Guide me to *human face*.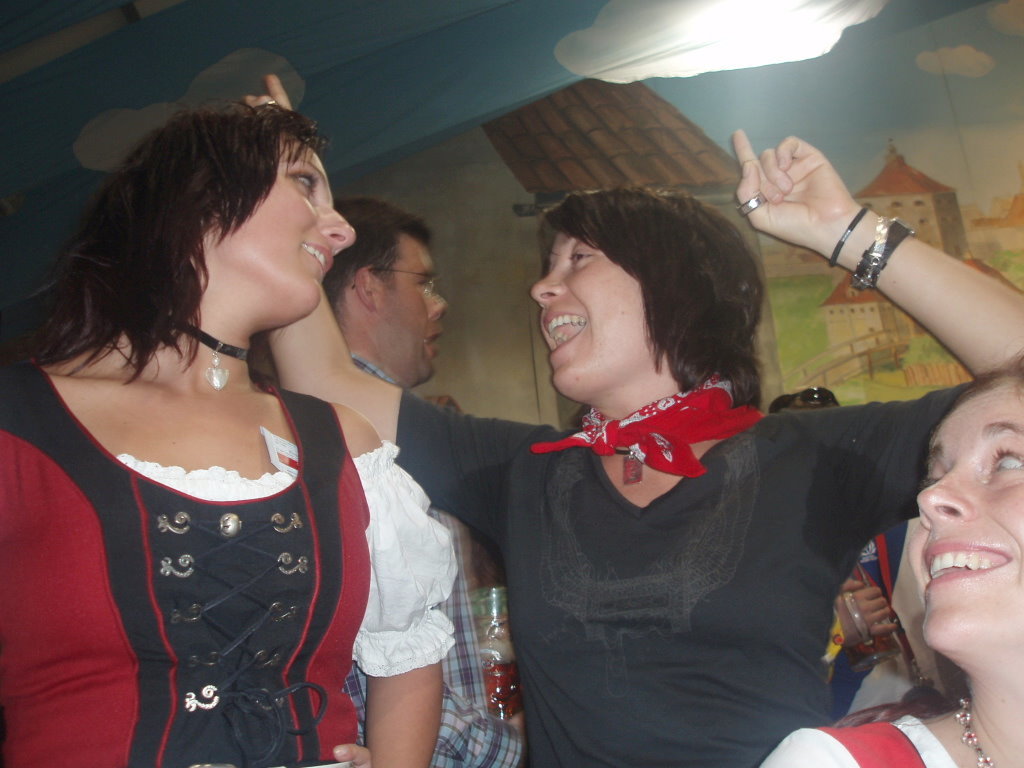
Guidance: <bbox>207, 138, 355, 319</bbox>.
